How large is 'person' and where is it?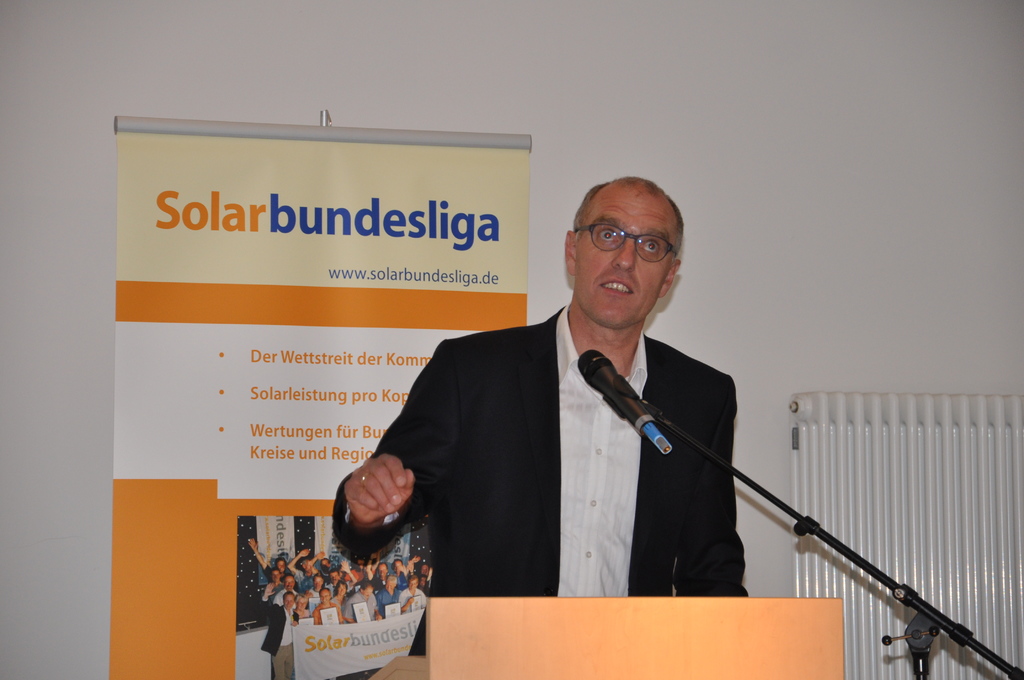
Bounding box: Rect(393, 192, 781, 612).
